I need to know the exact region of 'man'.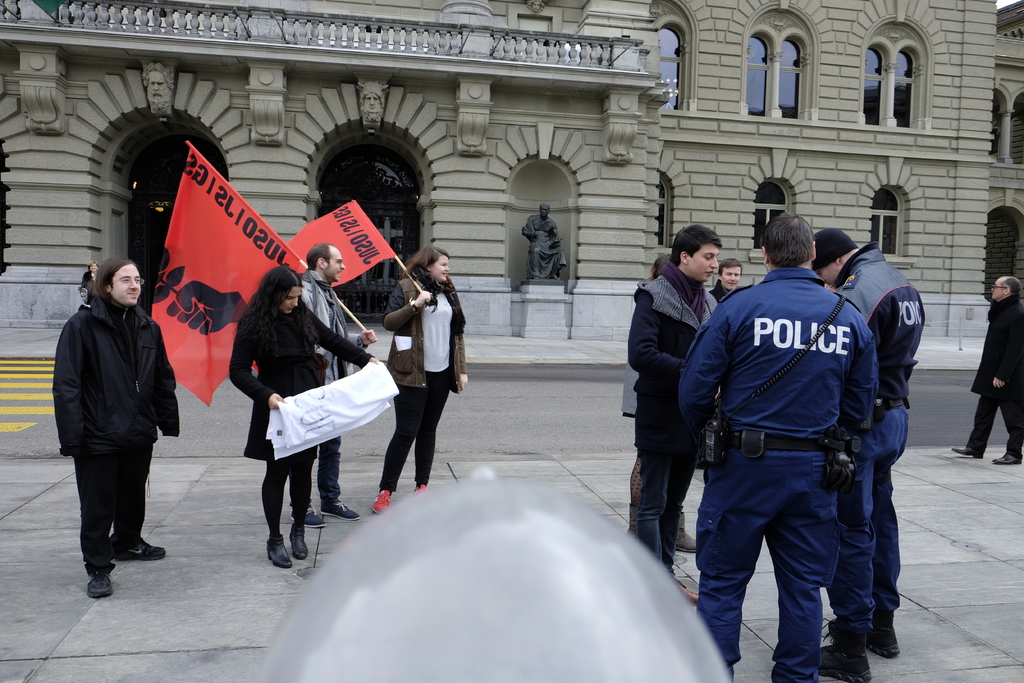
Region: Rect(806, 222, 931, 682).
